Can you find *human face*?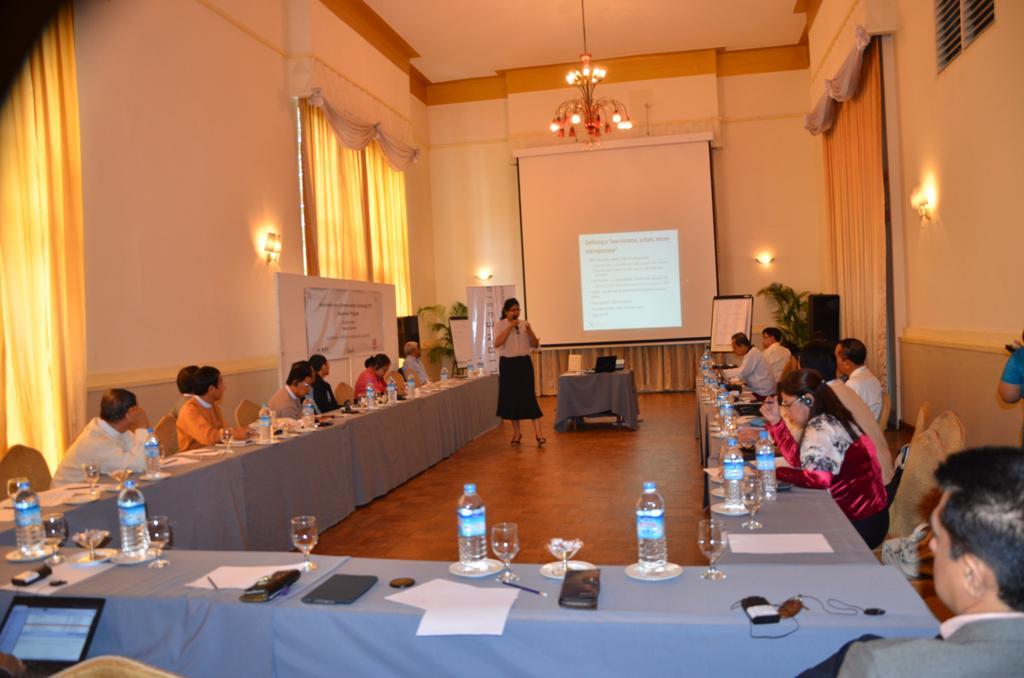
Yes, bounding box: detection(505, 303, 521, 322).
